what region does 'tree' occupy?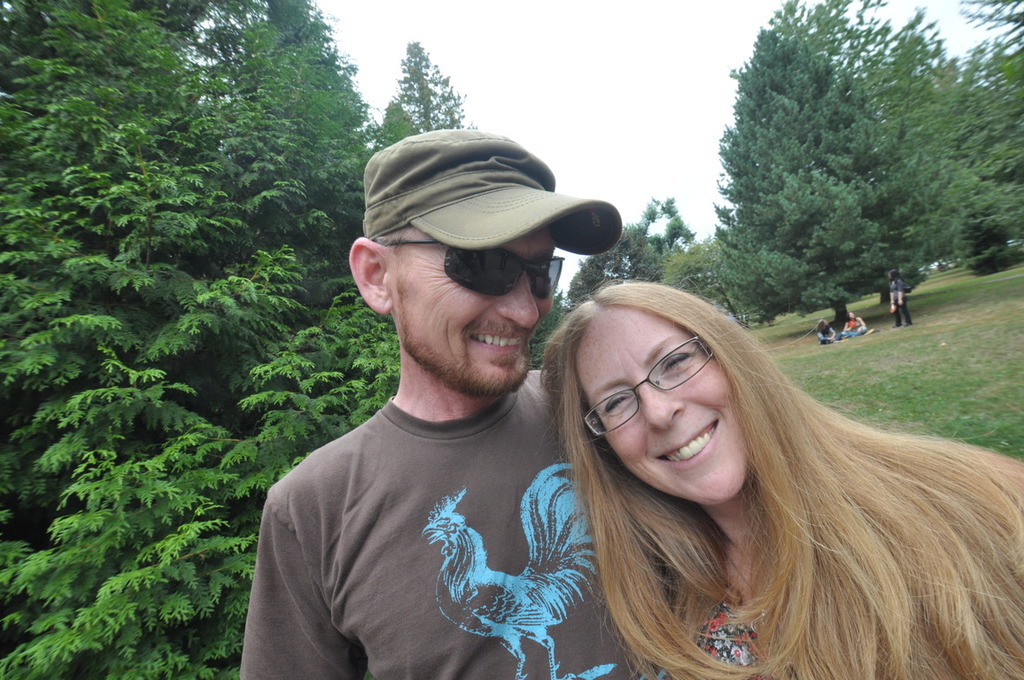
(x1=954, y1=0, x2=1023, y2=90).
